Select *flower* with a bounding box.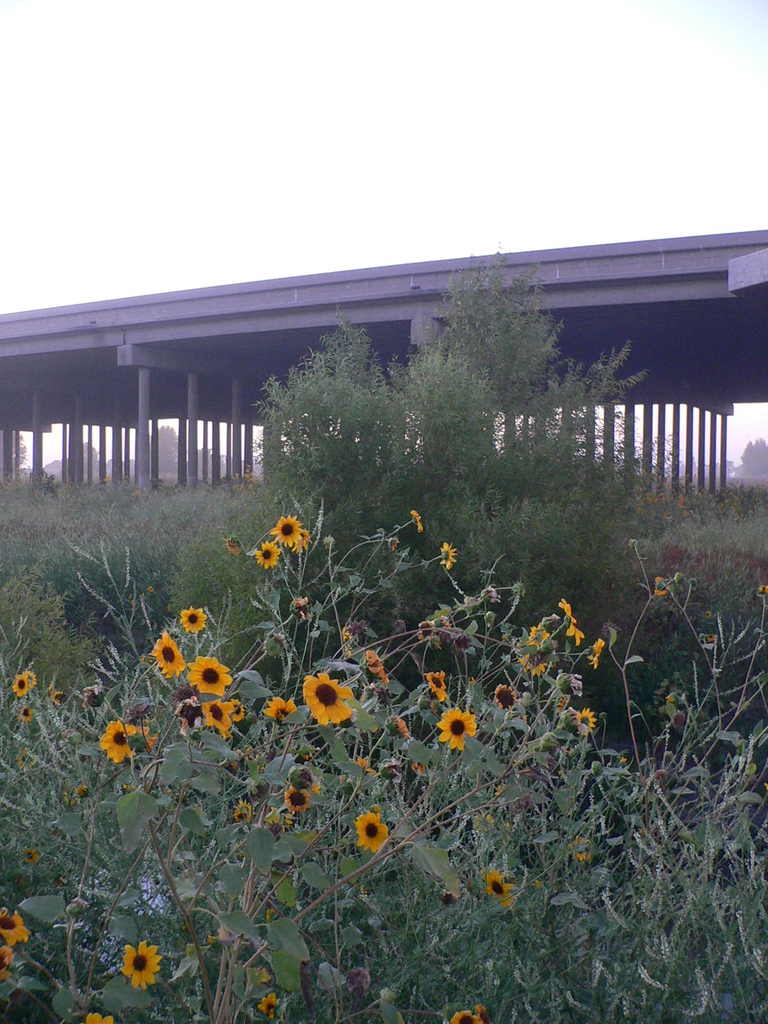
left=12, top=673, right=31, bottom=699.
